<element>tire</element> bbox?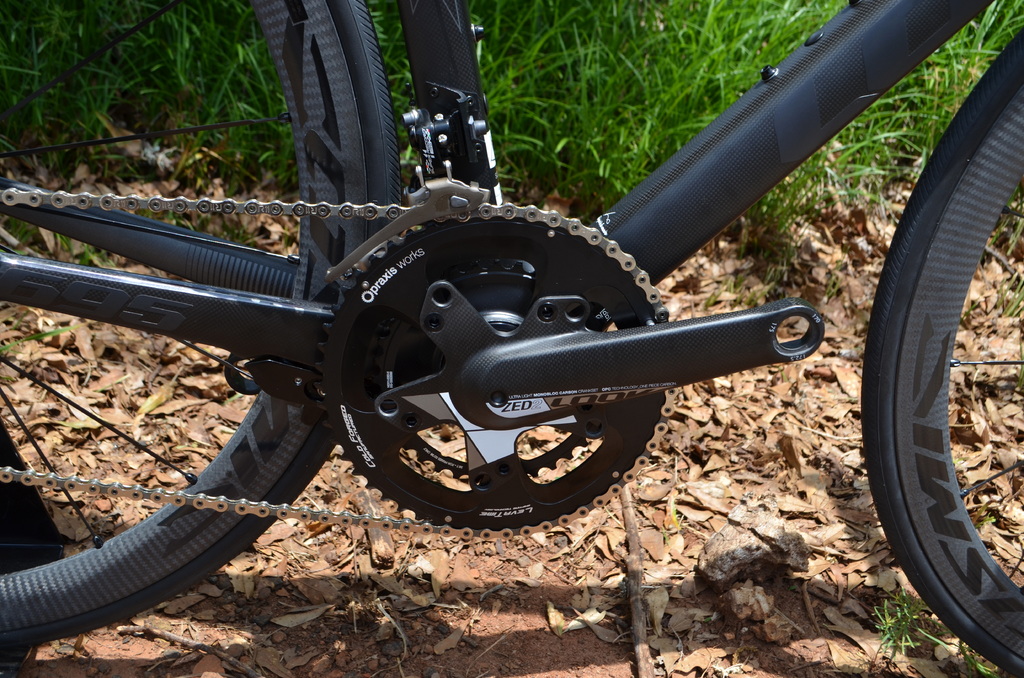
[left=858, top=26, right=1023, bottom=671]
